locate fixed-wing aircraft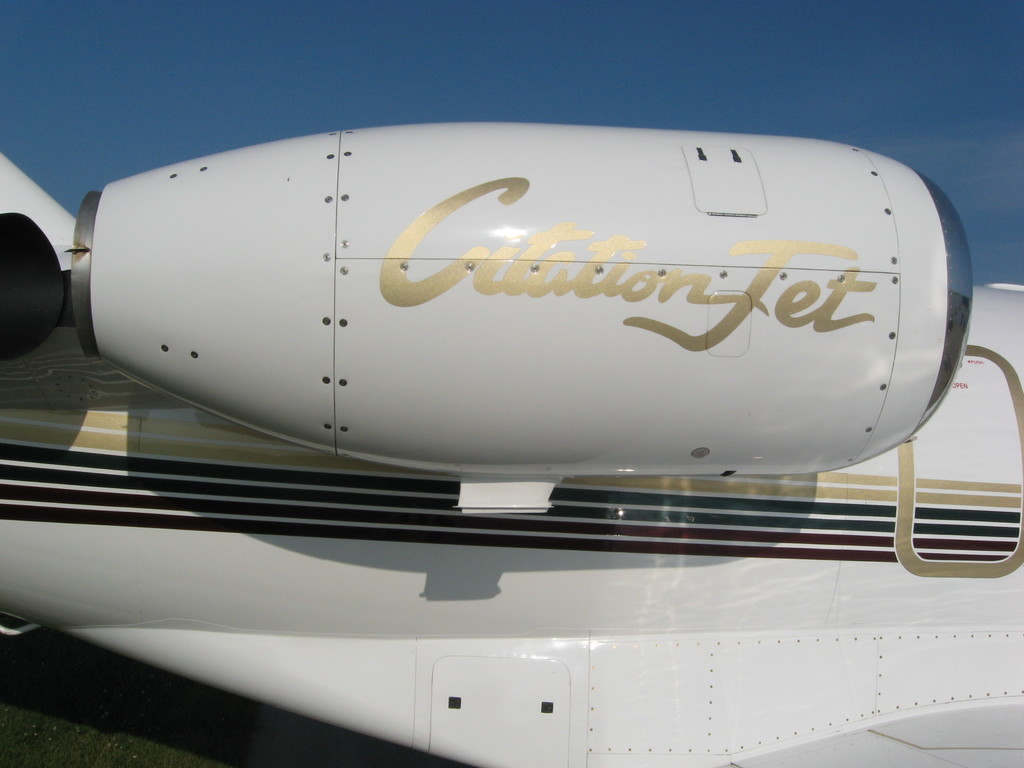
box(1, 120, 1023, 767)
